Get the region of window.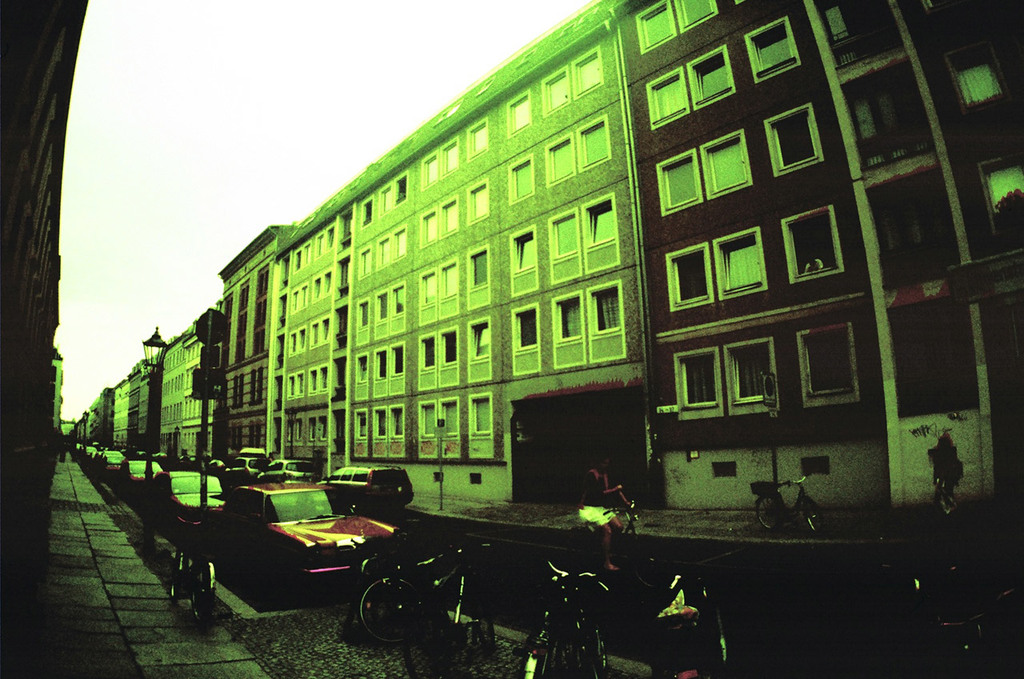
321,318,329,337.
